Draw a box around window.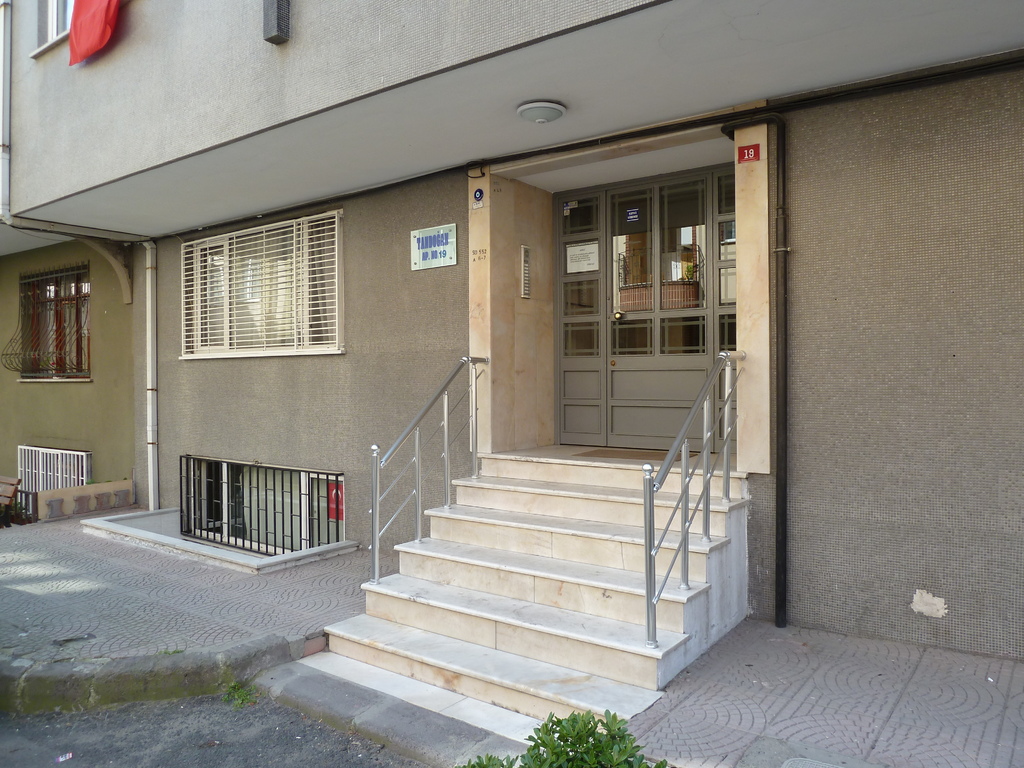
BBox(14, 269, 91, 378).
